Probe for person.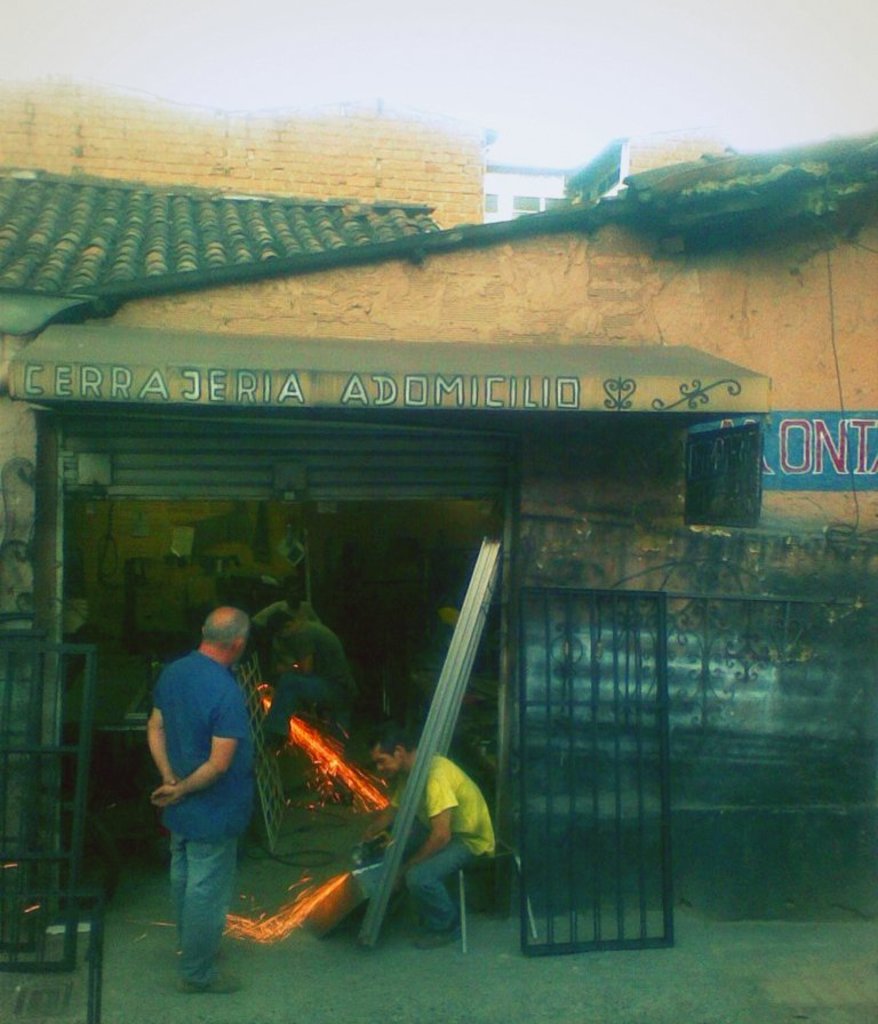
Probe result: [x1=366, y1=721, x2=496, y2=947].
